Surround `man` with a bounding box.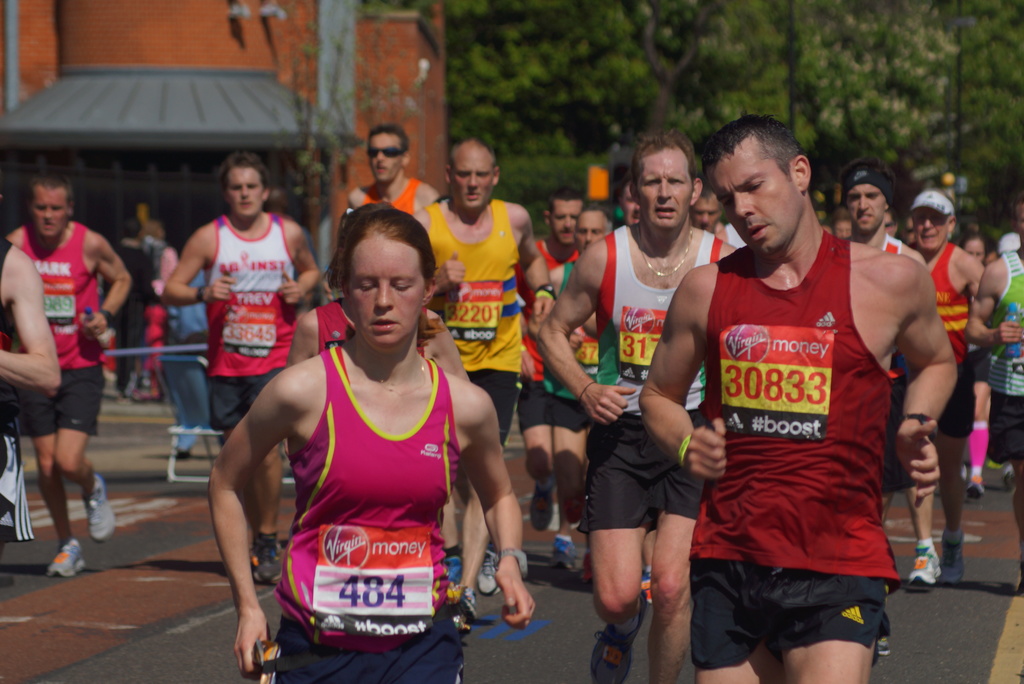
BBox(322, 123, 445, 291).
